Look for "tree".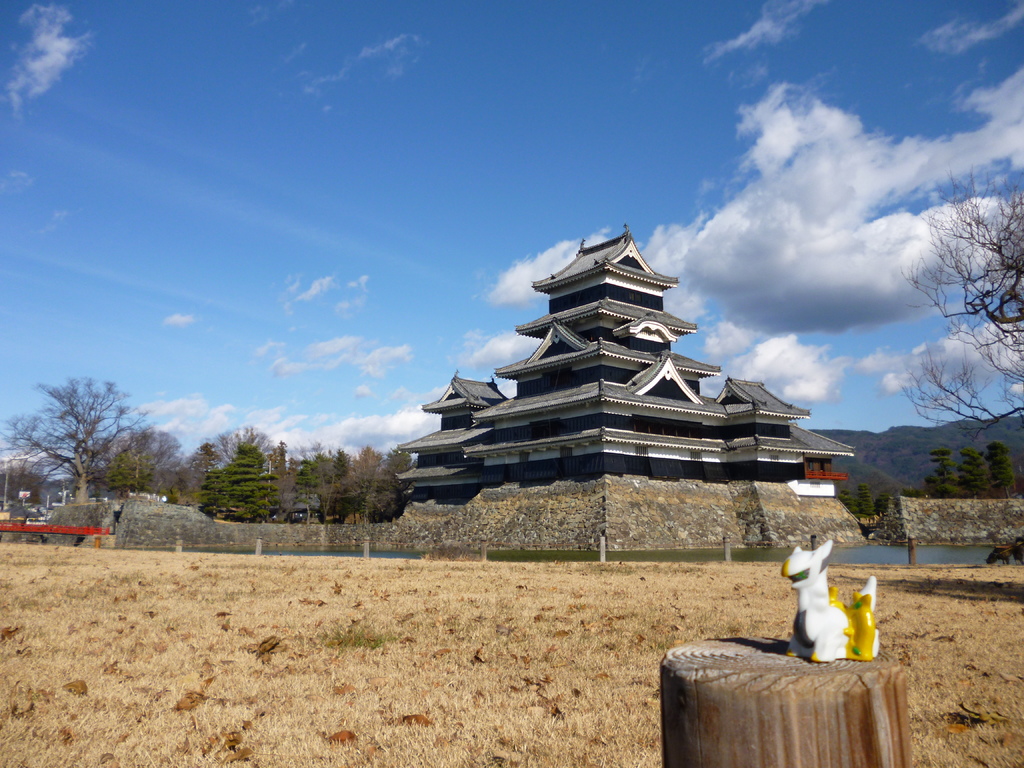
Found: left=243, top=425, right=272, bottom=457.
